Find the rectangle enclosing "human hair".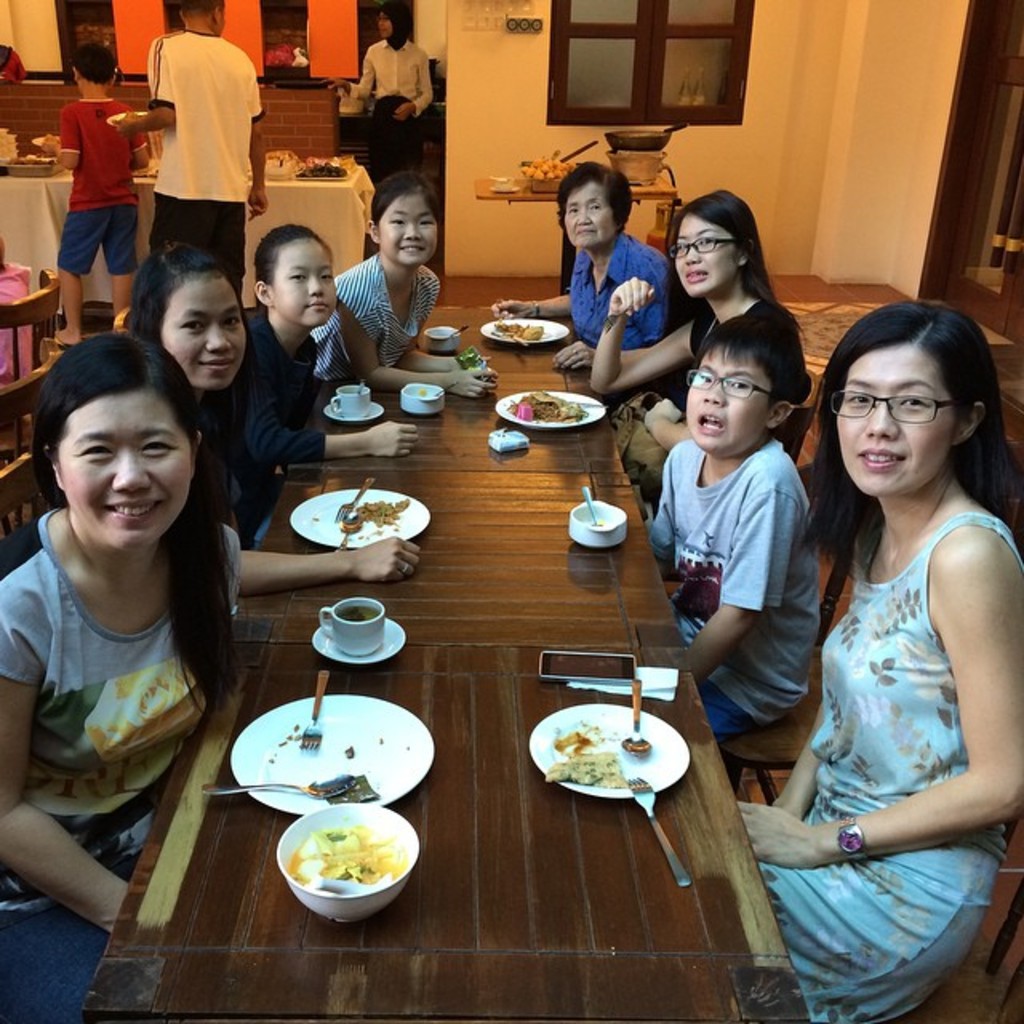
[left=66, top=46, right=130, bottom=82].
